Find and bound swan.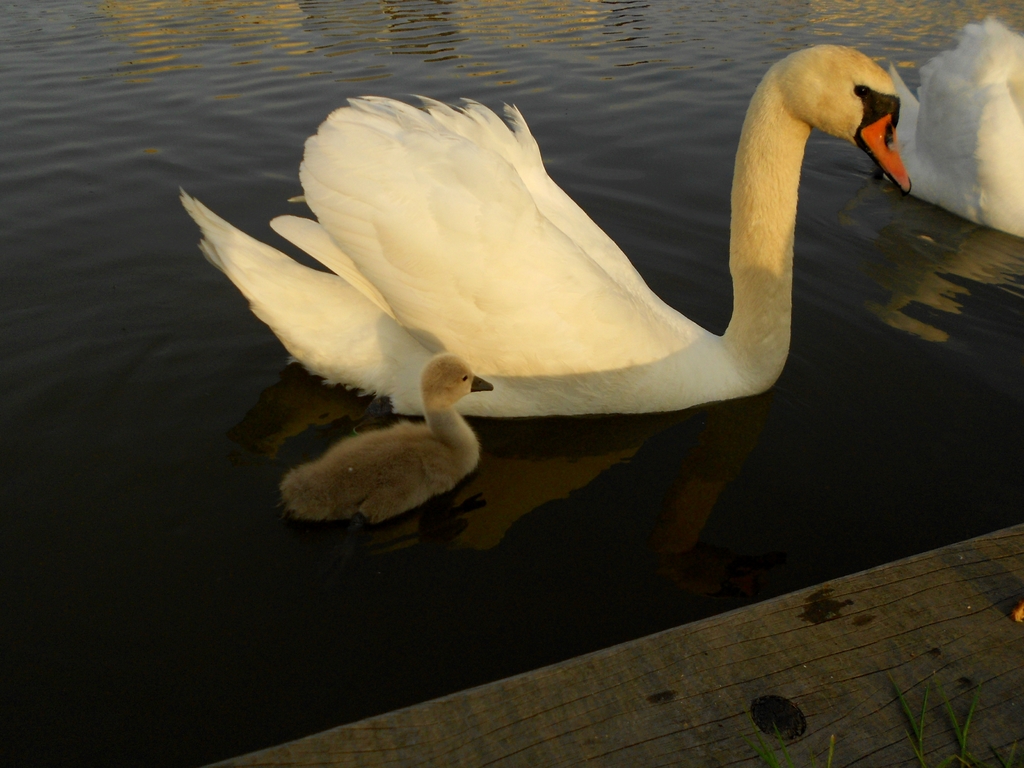
Bound: [893, 15, 1023, 234].
